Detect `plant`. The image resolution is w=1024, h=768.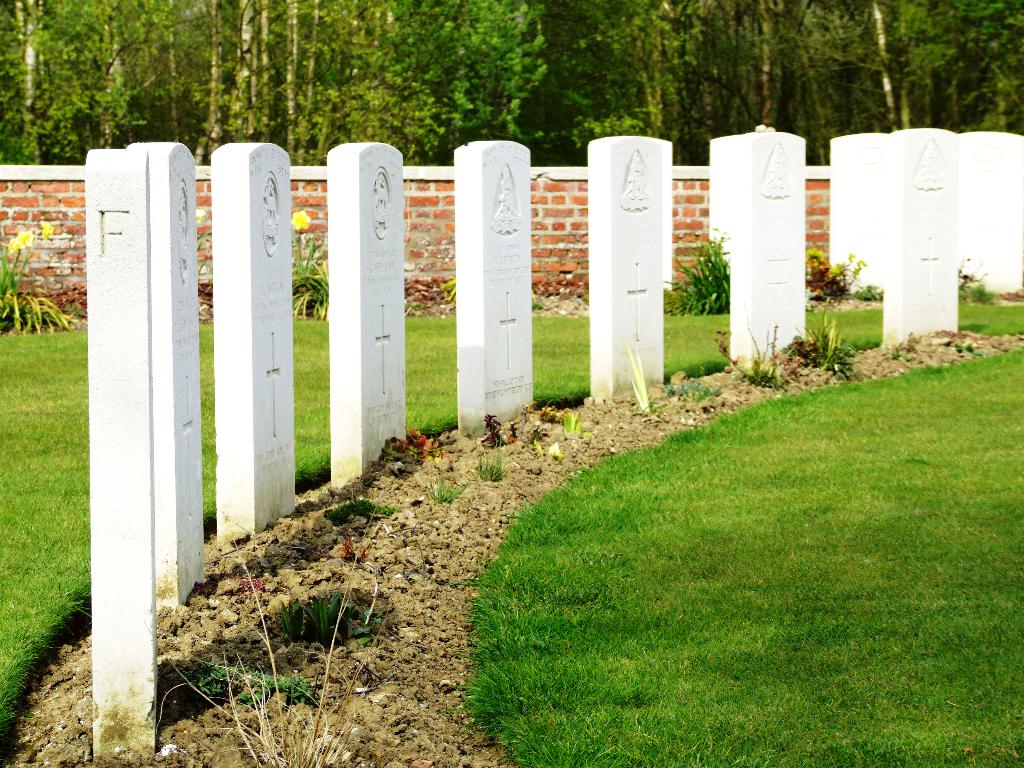
527,422,541,442.
